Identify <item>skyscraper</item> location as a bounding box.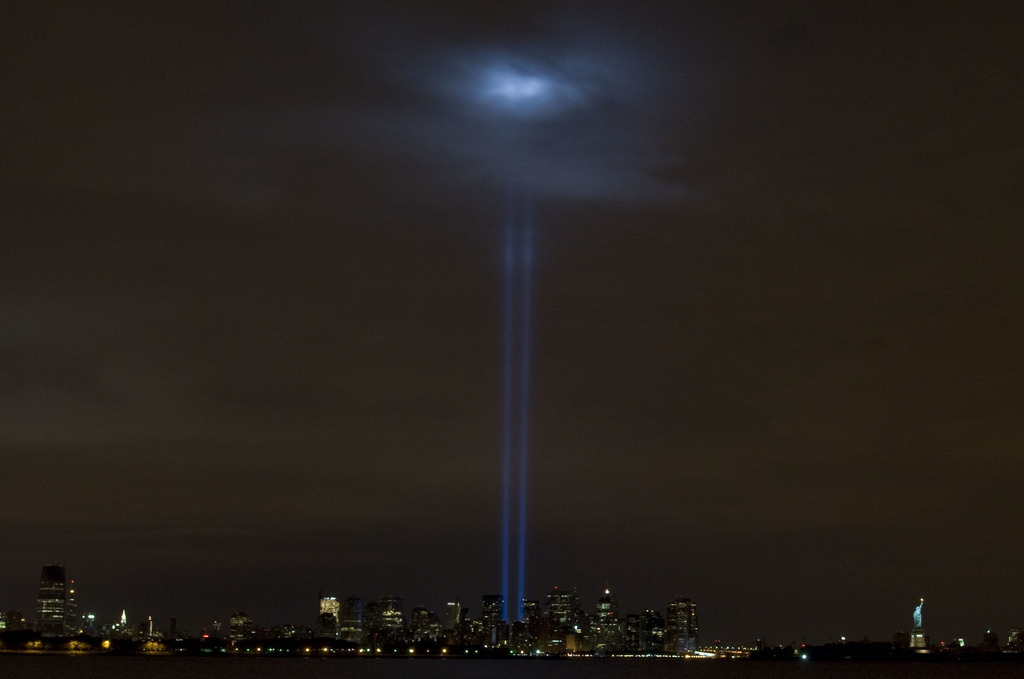
x1=378 y1=593 x2=404 y2=650.
